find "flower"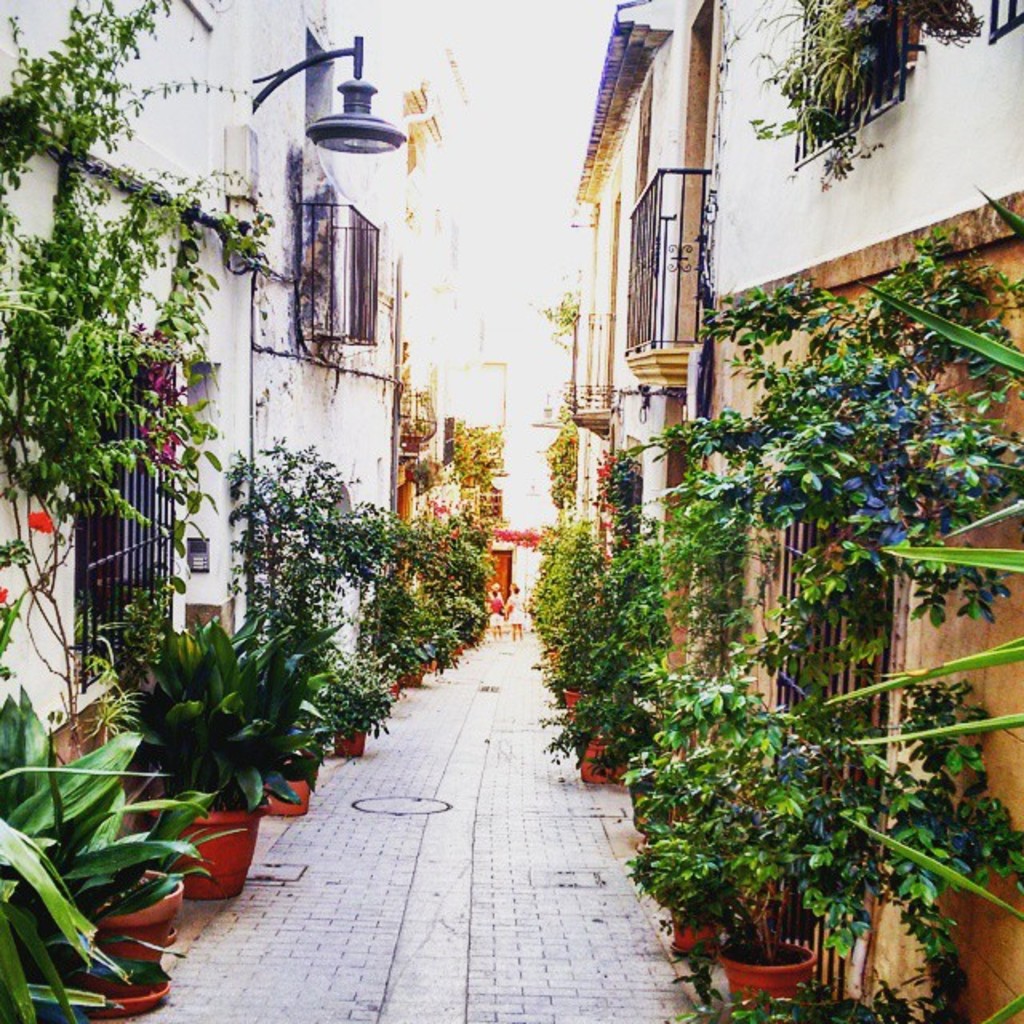
l=0, t=582, r=6, b=602
